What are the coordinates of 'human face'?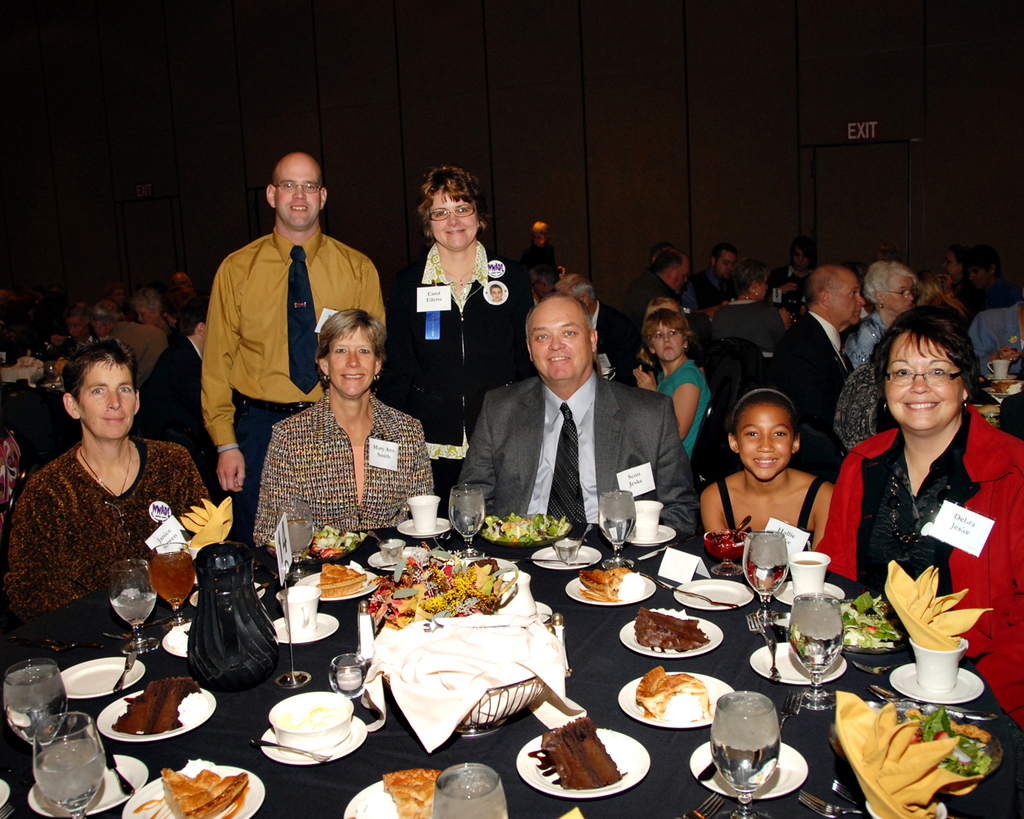
945, 250, 960, 275.
